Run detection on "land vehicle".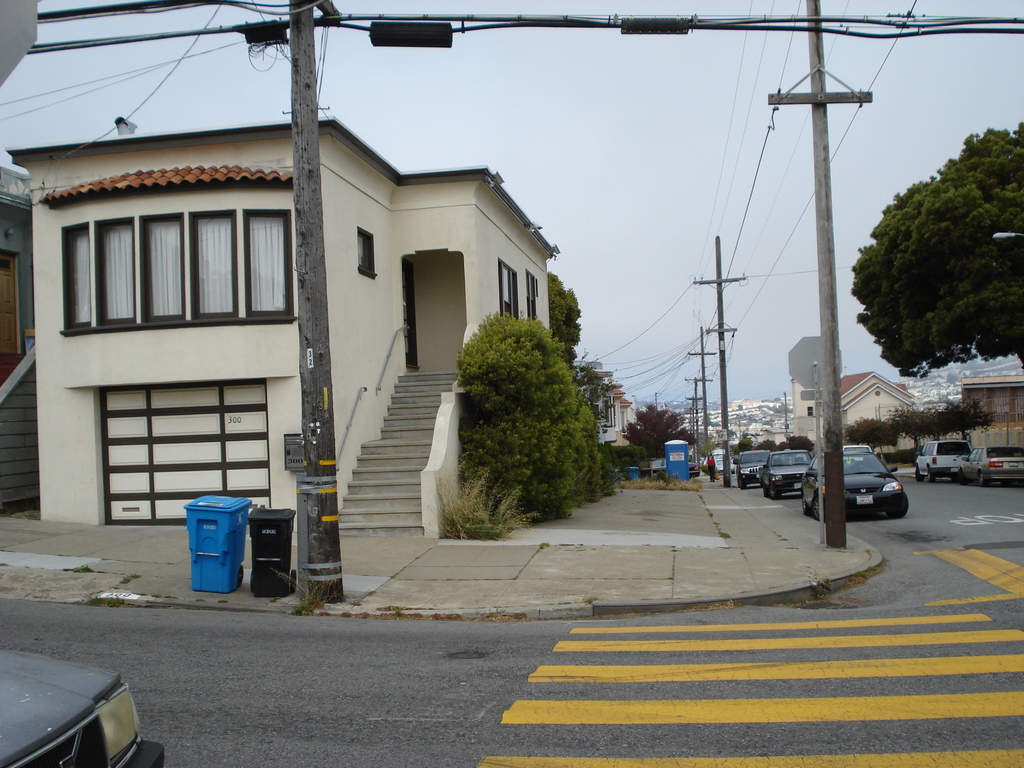
Result: [799, 451, 909, 520].
